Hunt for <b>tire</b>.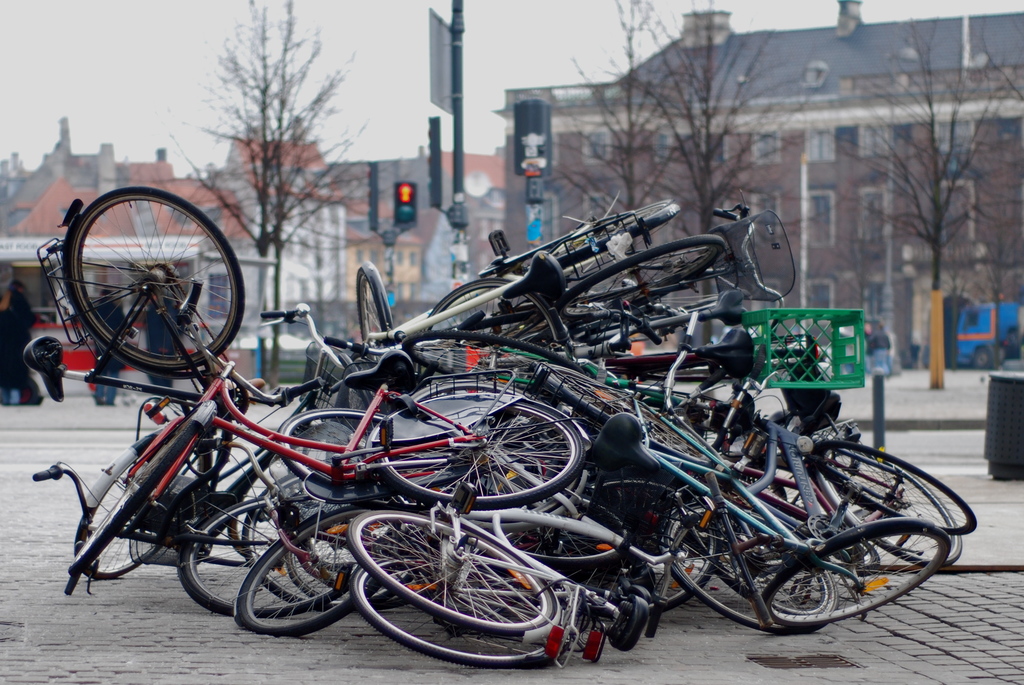
Hunted down at Rect(61, 185, 247, 373).
